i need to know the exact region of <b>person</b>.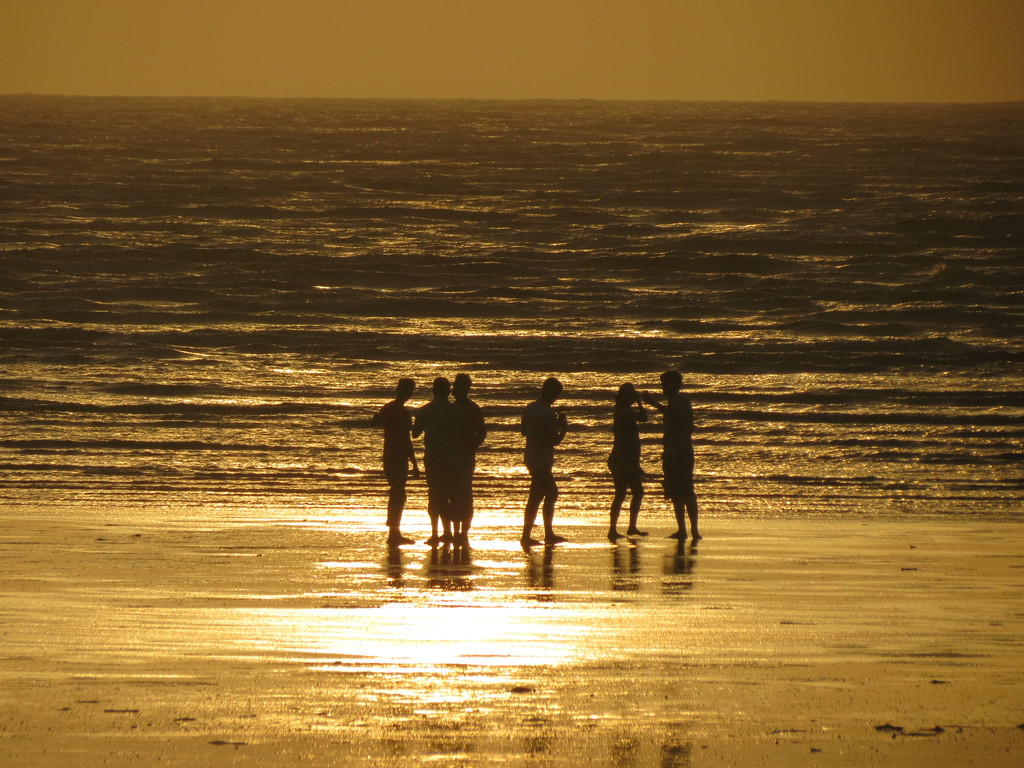
Region: [451,373,490,547].
